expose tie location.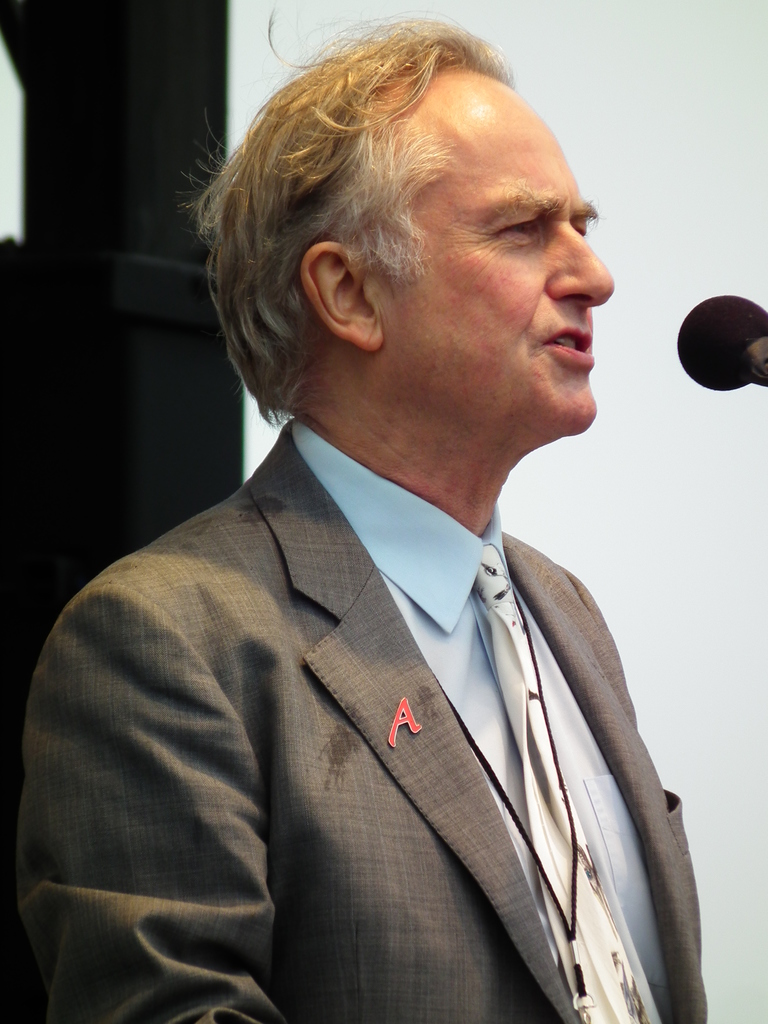
Exposed at <bbox>475, 543, 653, 1023</bbox>.
